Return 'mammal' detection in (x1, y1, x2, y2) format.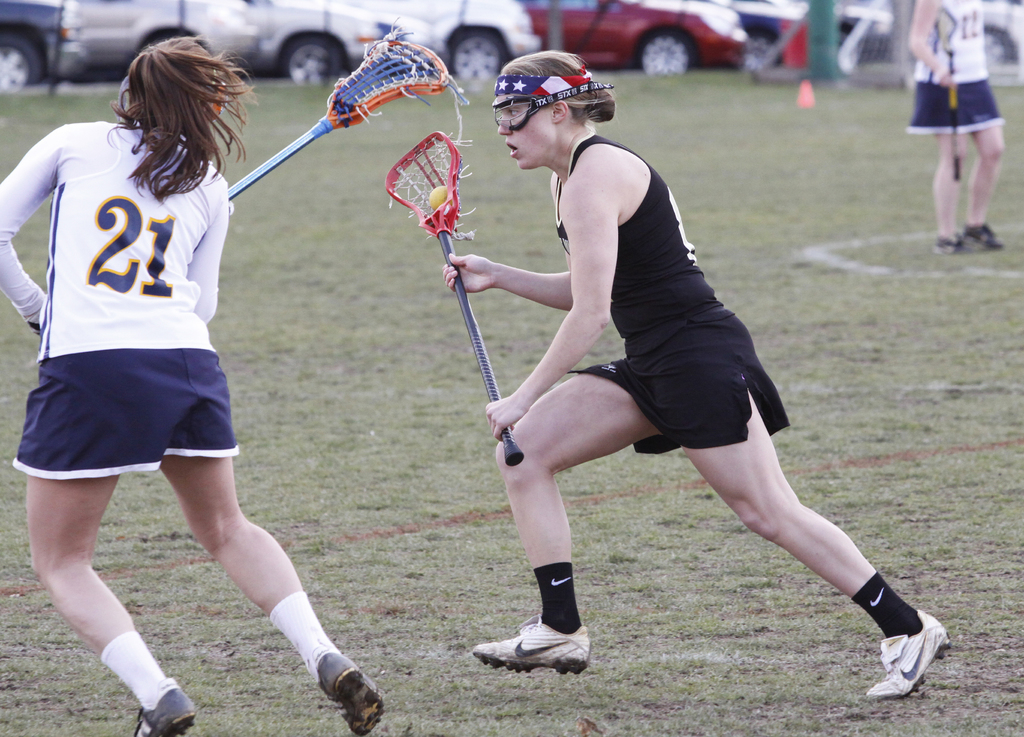
(0, 30, 386, 736).
